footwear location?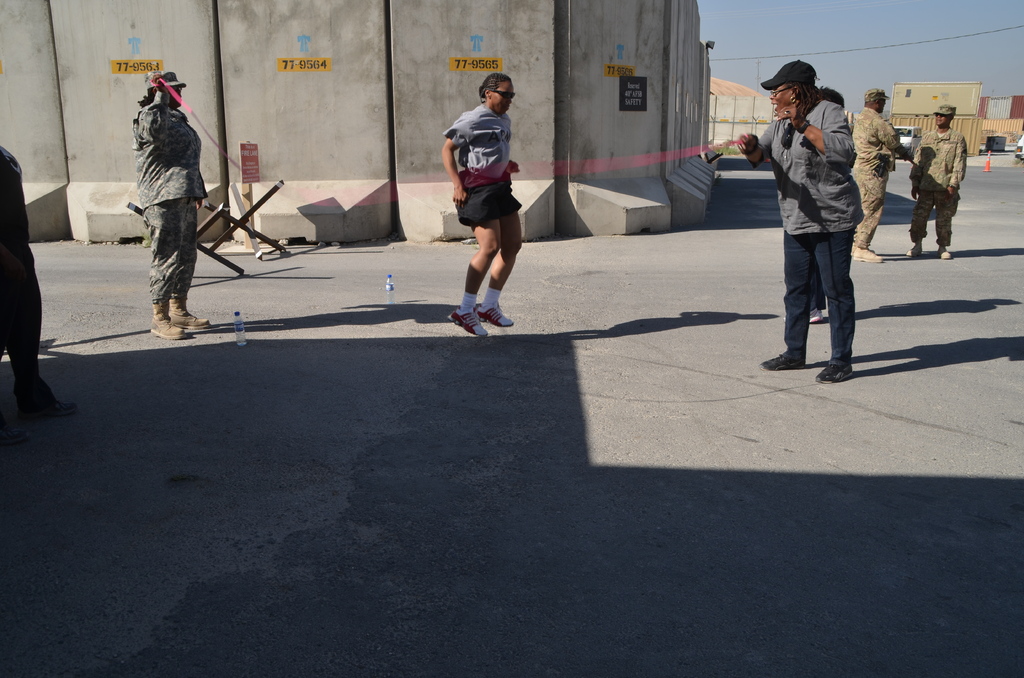
box=[167, 296, 211, 330]
